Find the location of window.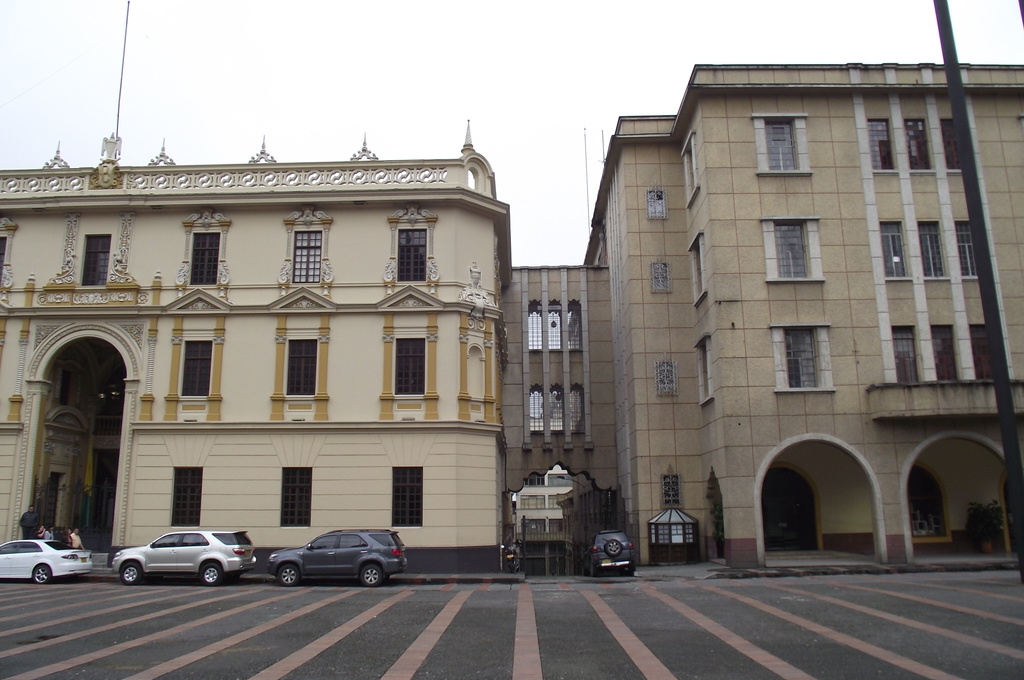
Location: x1=863, y1=117, x2=895, y2=174.
